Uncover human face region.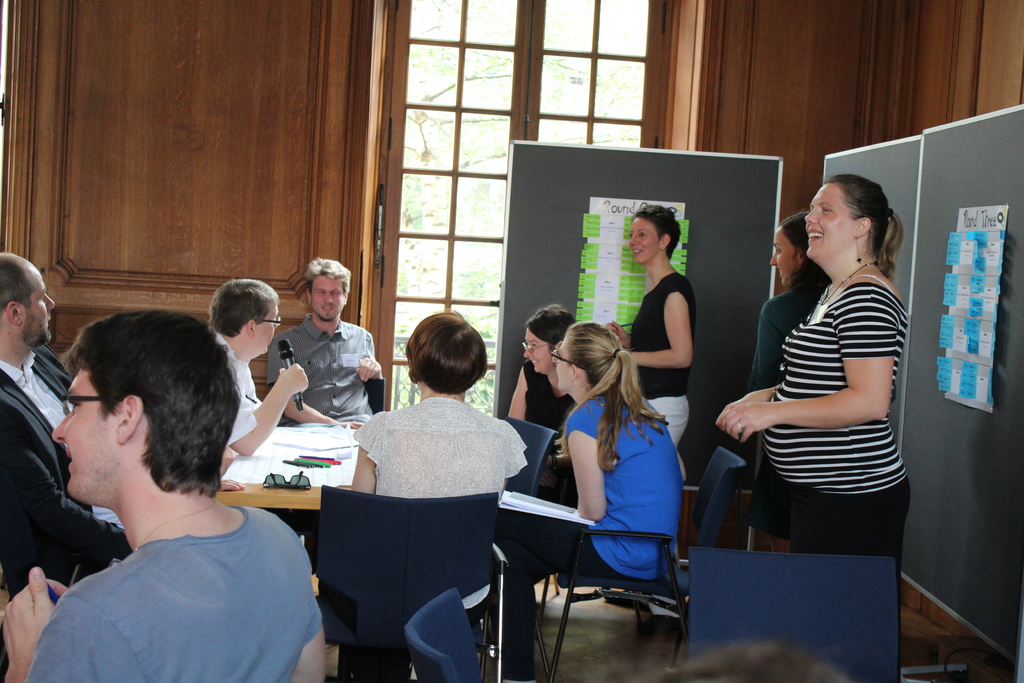
Uncovered: box=[555, 341, 572, 395].
